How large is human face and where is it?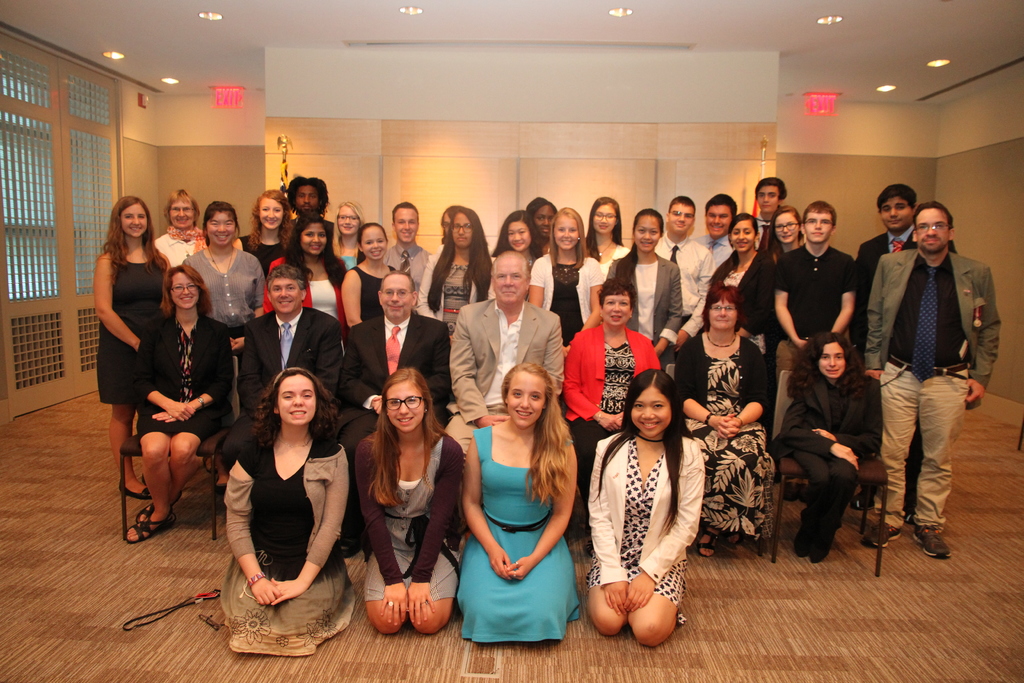
Bounding box: 363, 230, 392, 263.
